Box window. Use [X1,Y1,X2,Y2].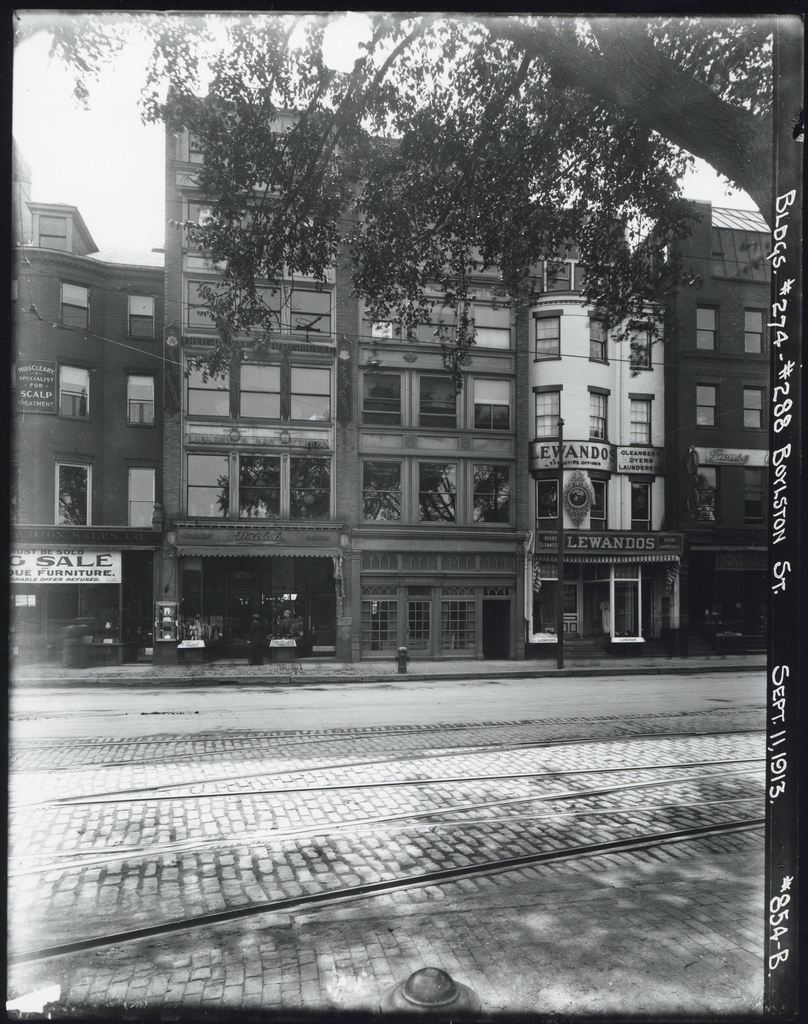
[288,455,330,522].
